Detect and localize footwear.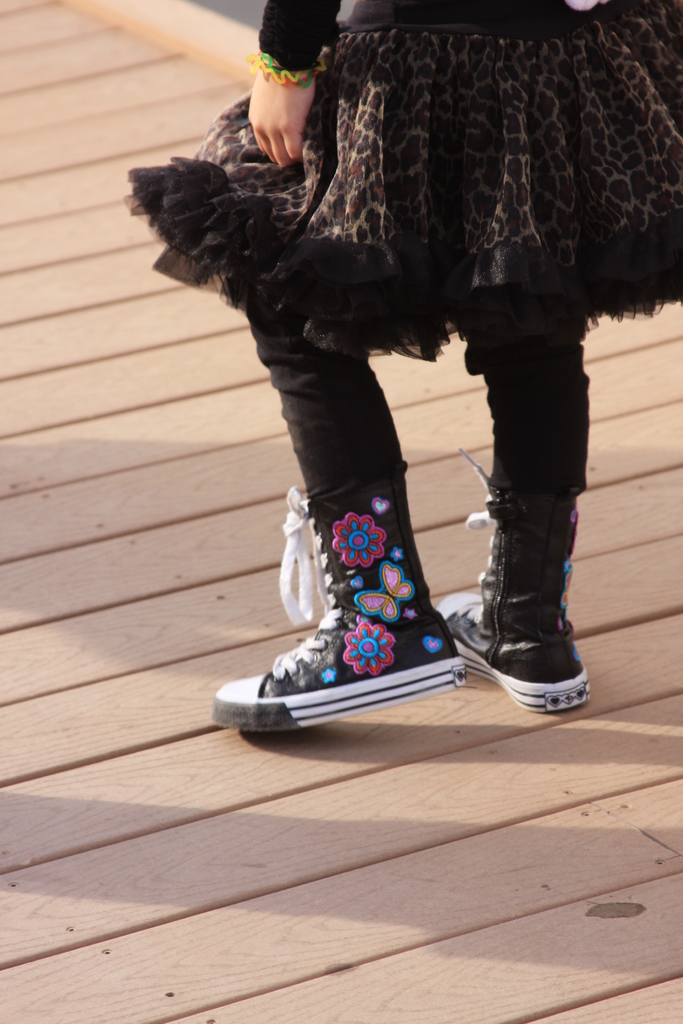
Localized at {"x1": 463, "y1": 449, "x2": 581, "y2": 710}.
